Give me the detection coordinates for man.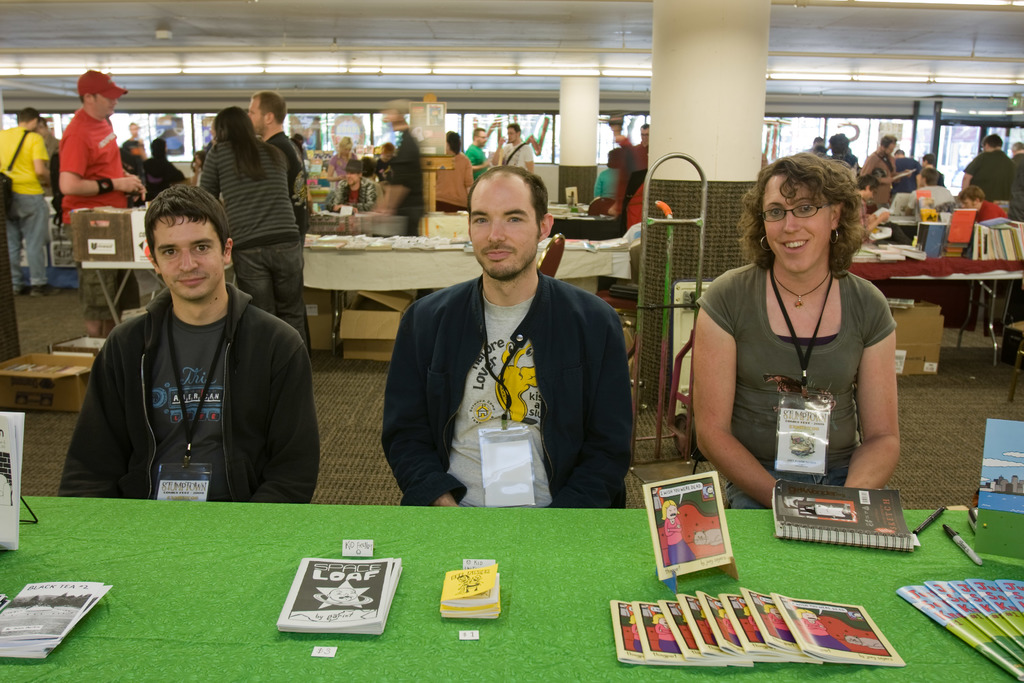
l=390, t=158, r=636, b=517.
